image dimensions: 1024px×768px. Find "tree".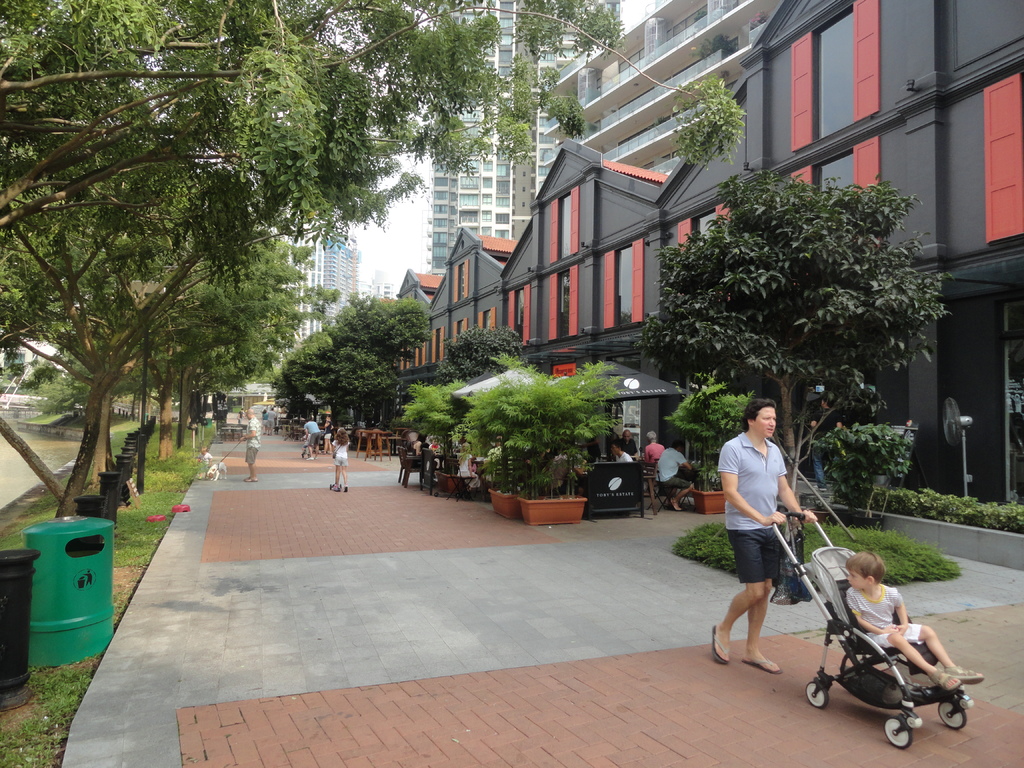
crop(506, 358, 619, 492).
